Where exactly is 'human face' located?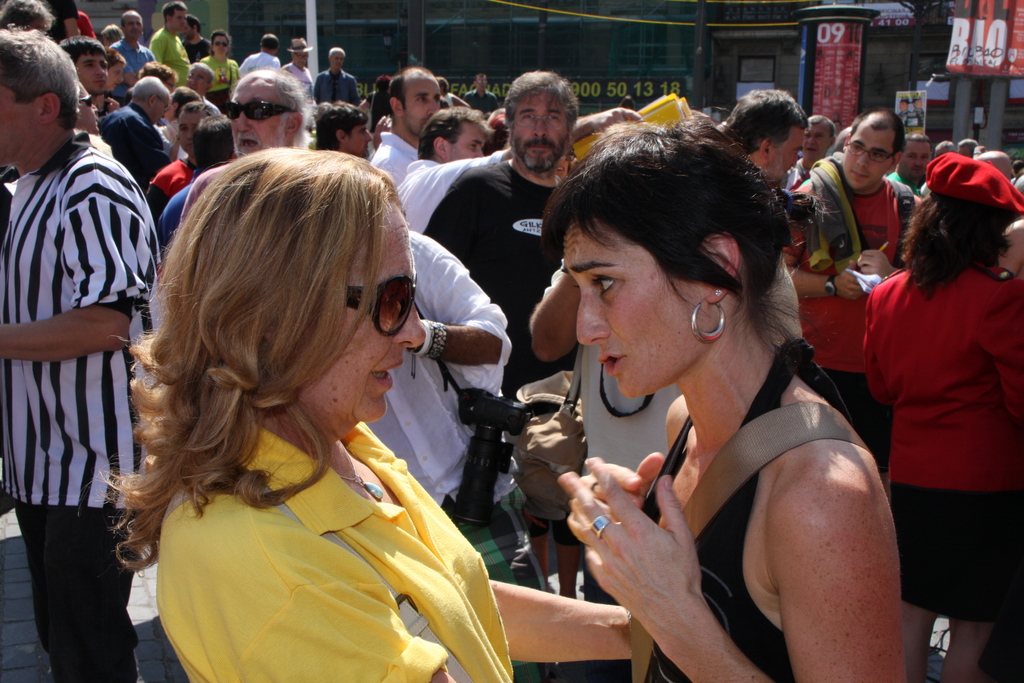
Its bounding box is <box>0,84,40,168</box>.
